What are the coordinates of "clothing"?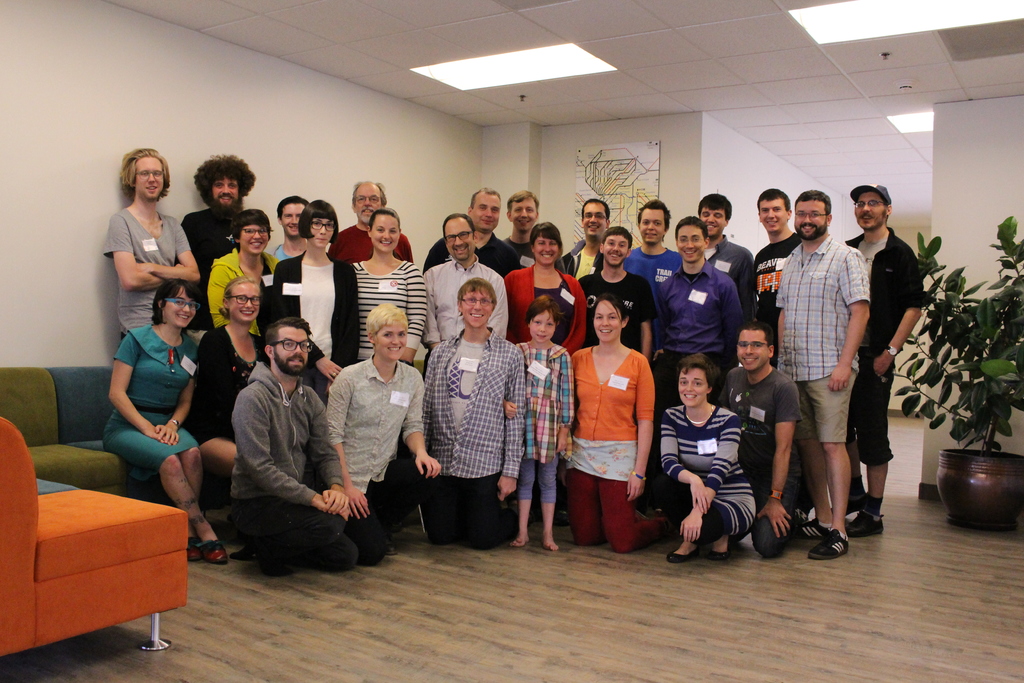
crop(206, 244, 280, 324).
